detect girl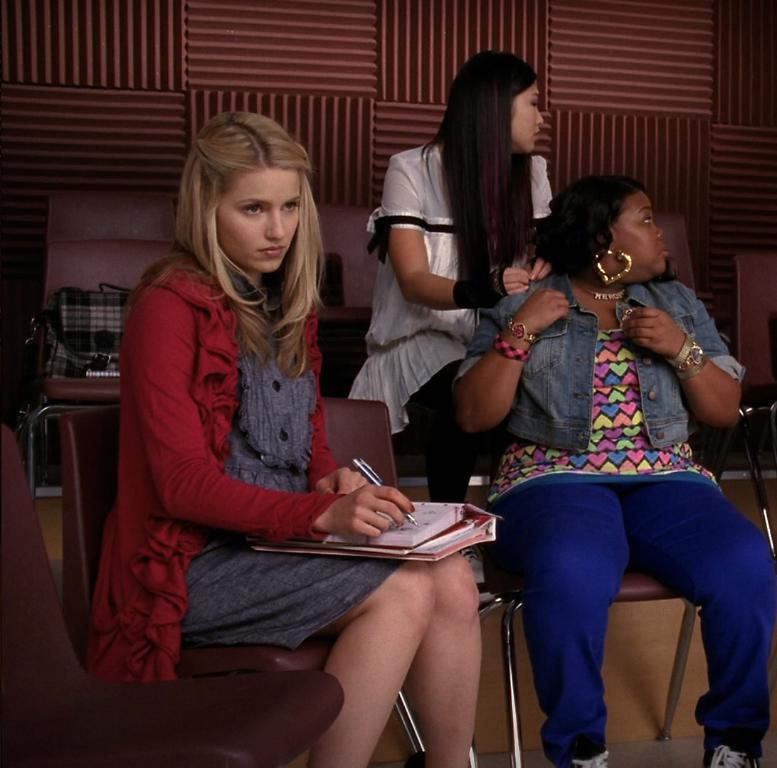
342:50:551:504
